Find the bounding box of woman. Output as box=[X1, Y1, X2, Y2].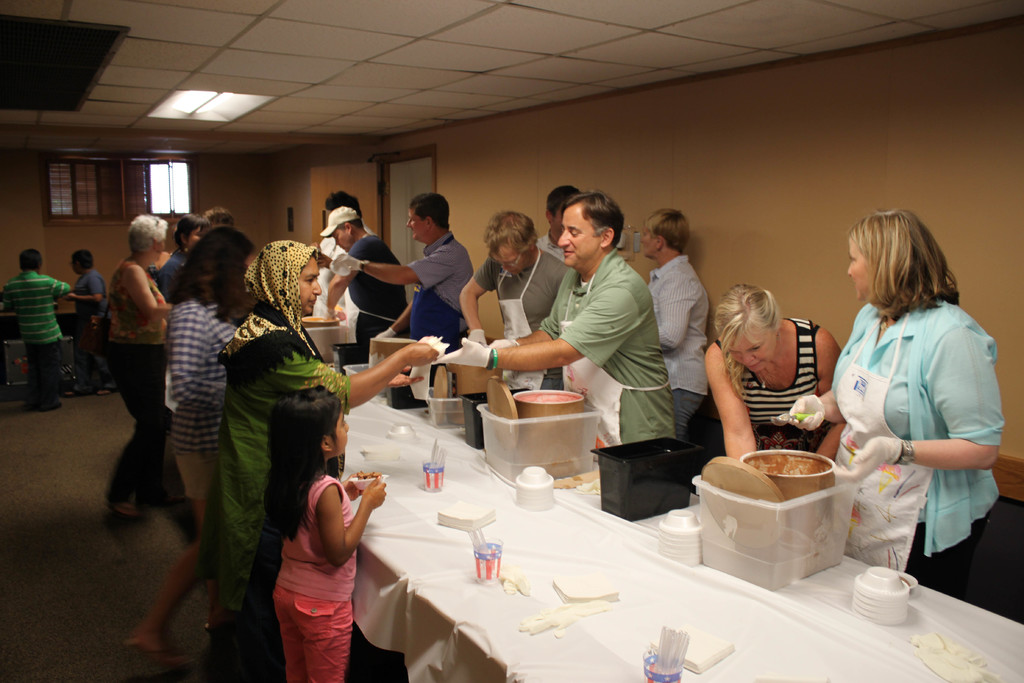
box=[110, 227, 259, 660].
